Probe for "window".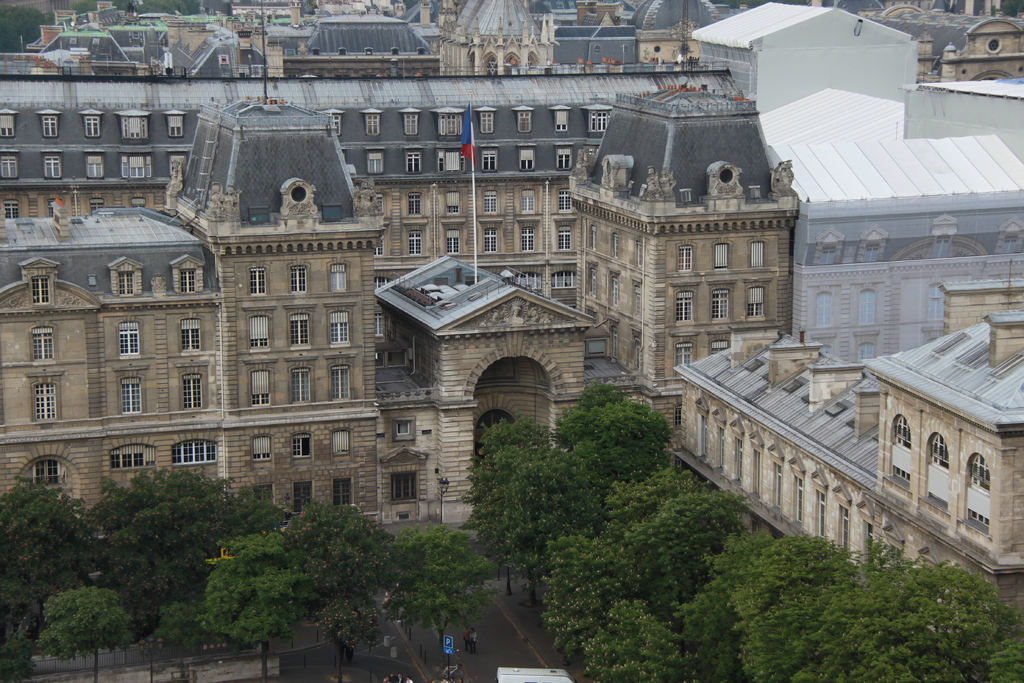
Probe result: pyautogui.locateOnScreen(715, 431, 723, 468).
